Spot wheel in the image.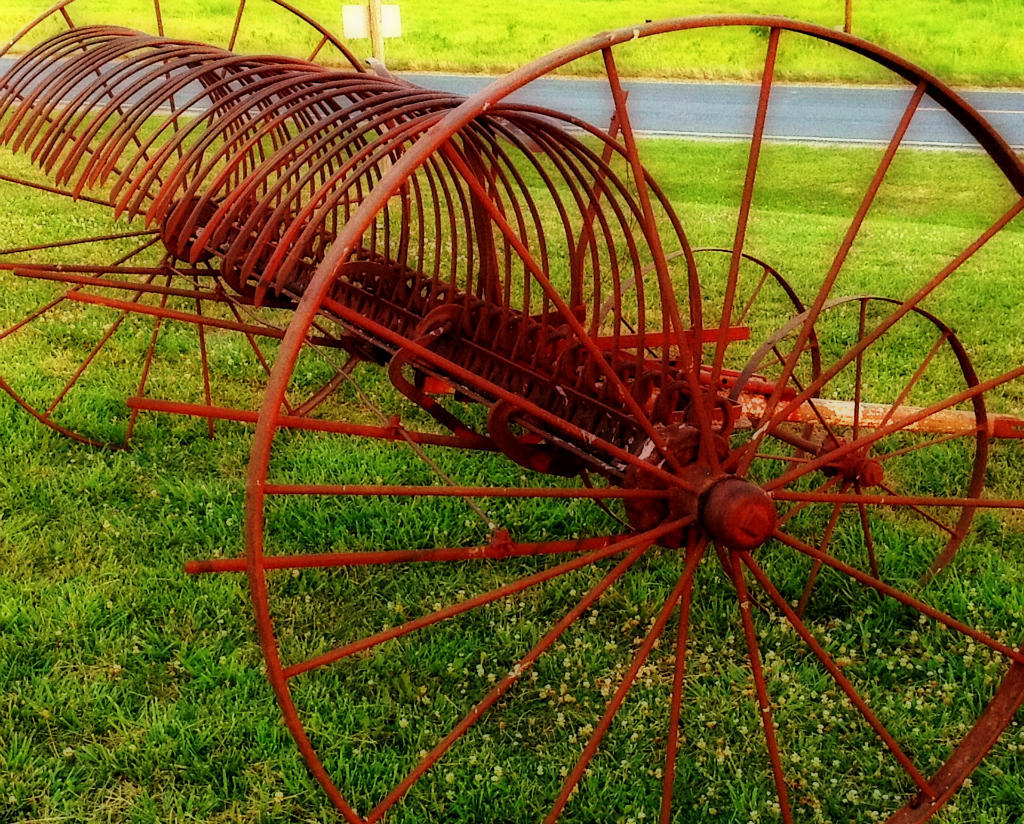
wheel found at pyautogui.locateOnScreen(246, 15, 1023, 823).
